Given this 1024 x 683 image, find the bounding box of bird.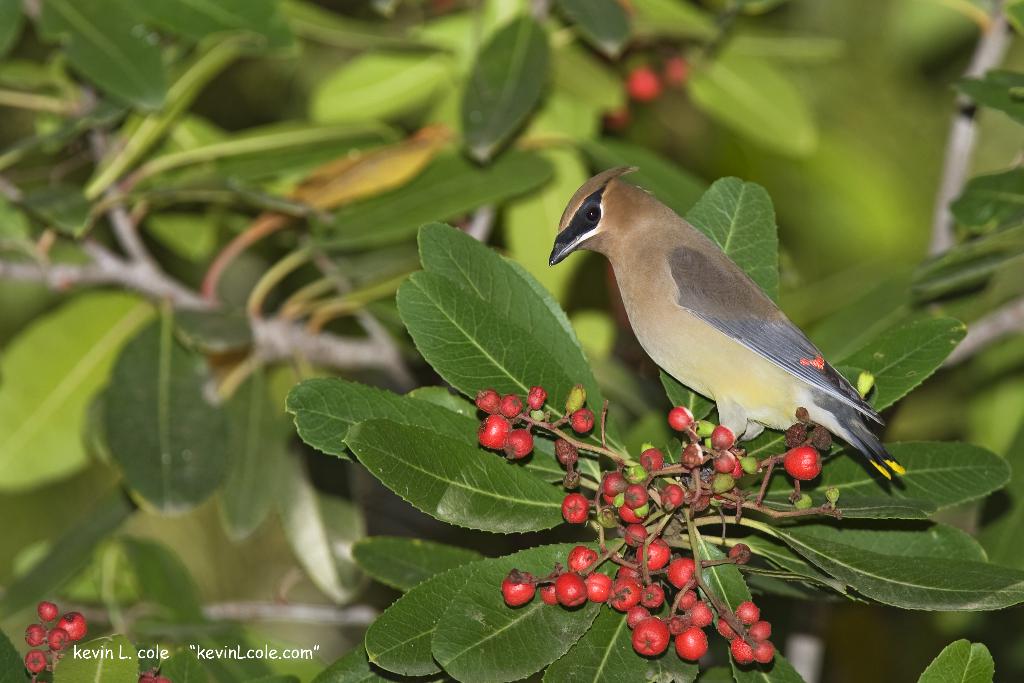
{"x1": 551, "y1": 176, "x2": 899, "y2": 472}.
